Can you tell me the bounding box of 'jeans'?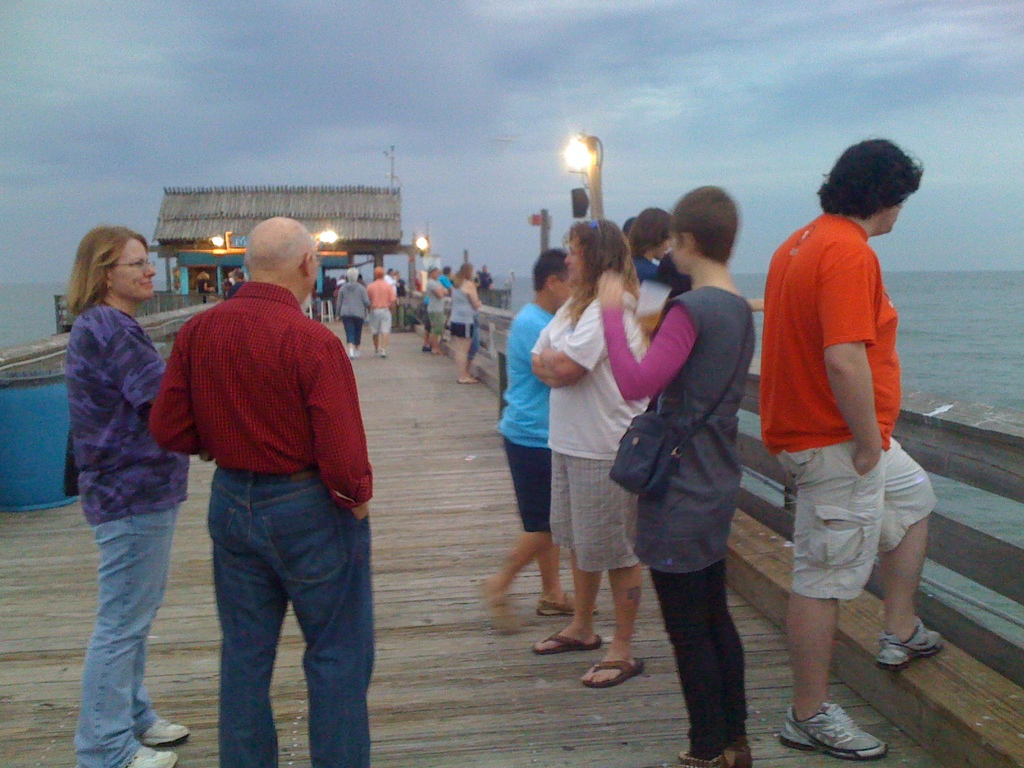
182, 470, 371, 758.
